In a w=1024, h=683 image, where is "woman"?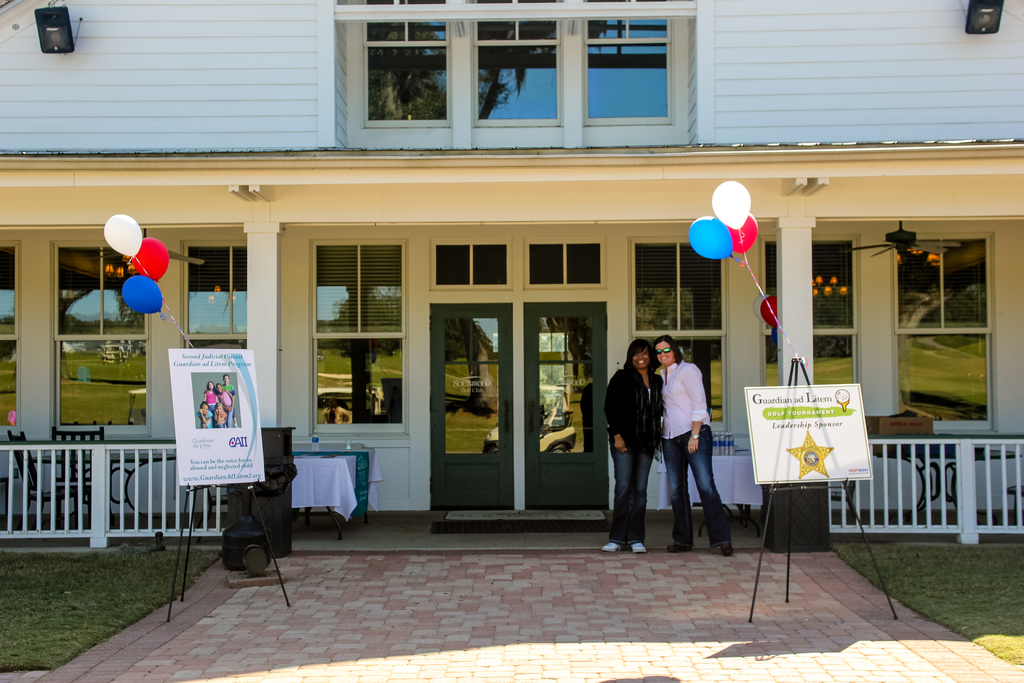
601 336 664 554.
